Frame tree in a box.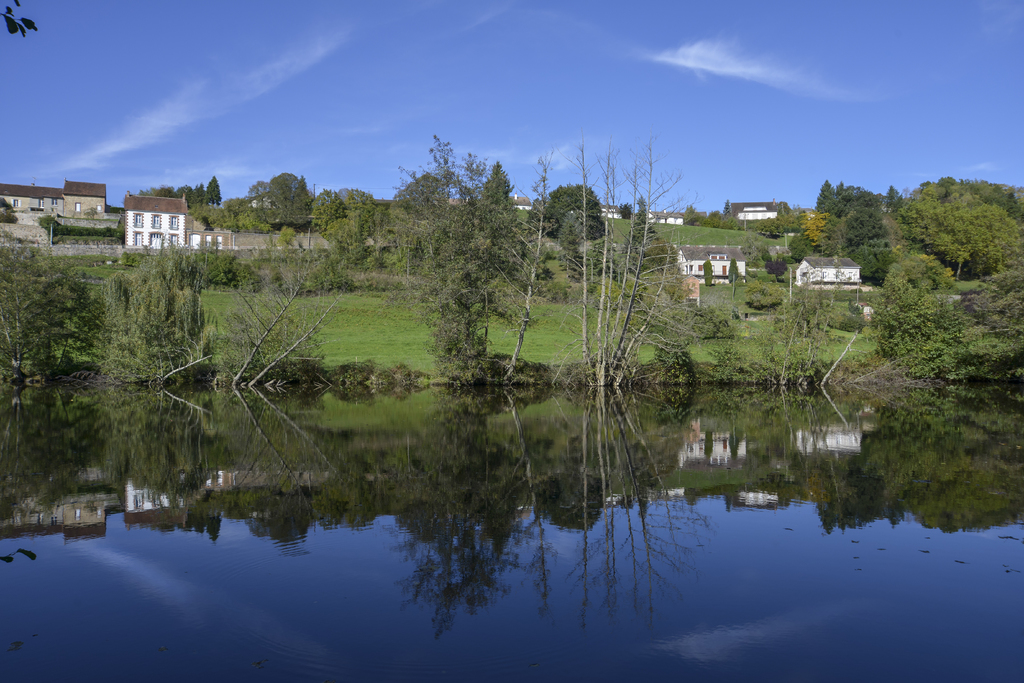
detection(893, 183, 1023, 283).
